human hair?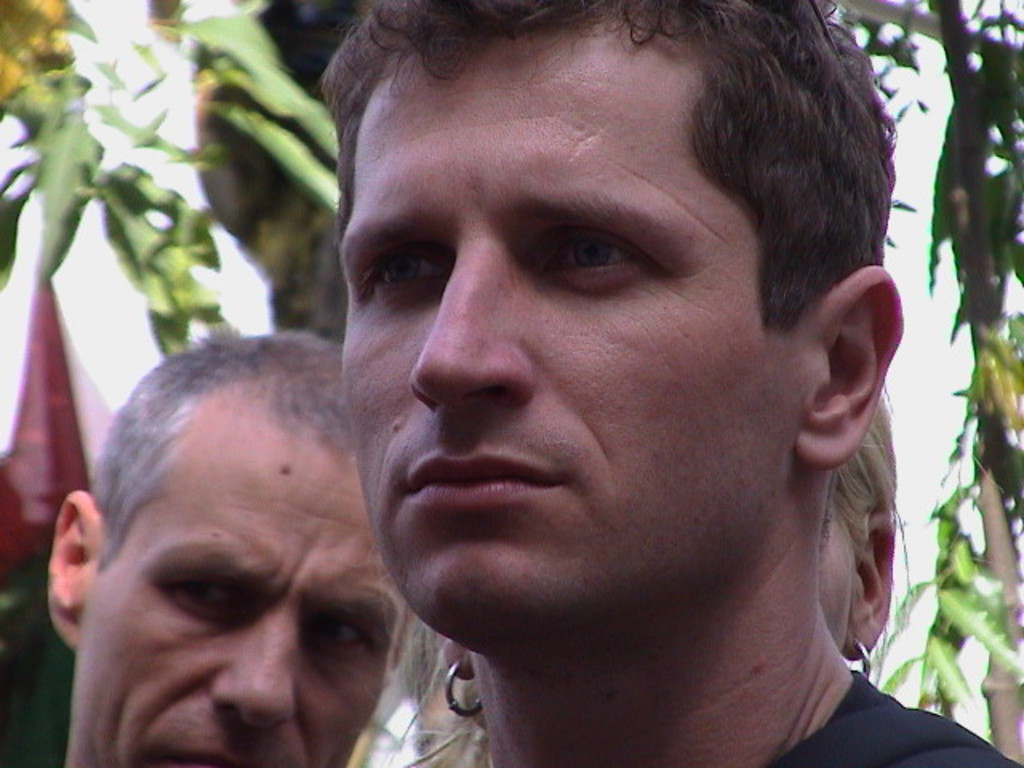
Rect(43, 323, 414, 766)
